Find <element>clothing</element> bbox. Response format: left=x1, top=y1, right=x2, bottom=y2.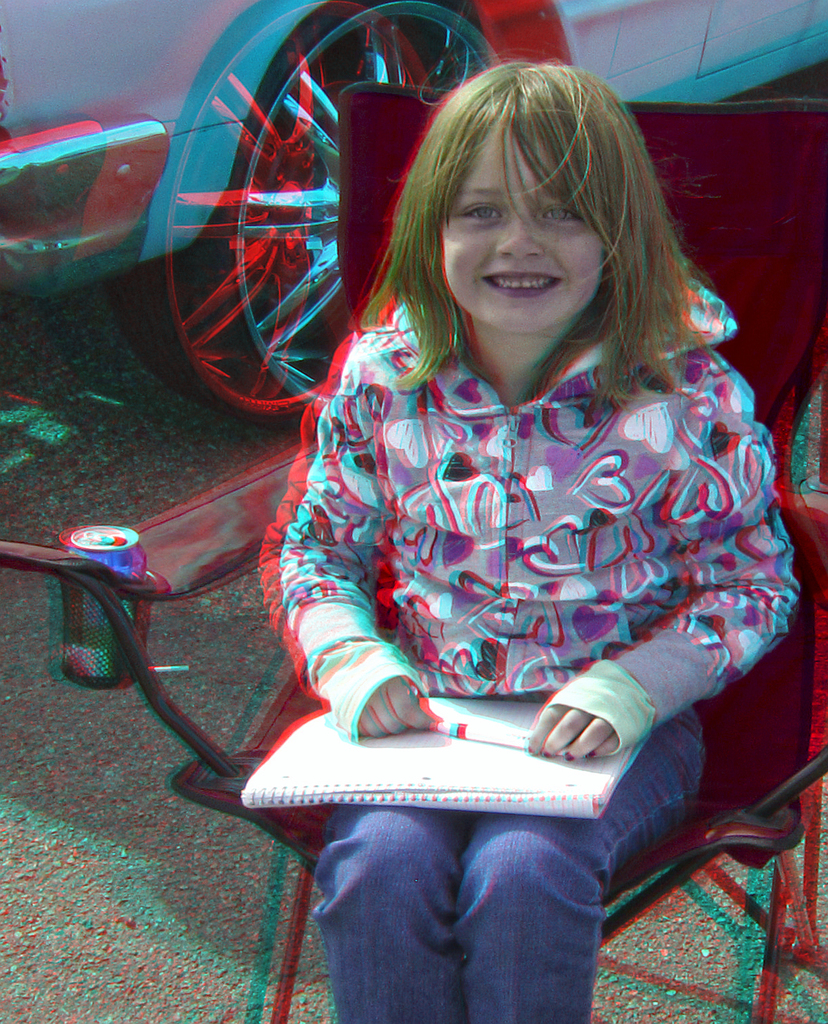
left=277, top=274, right=806, bottom=1023.
